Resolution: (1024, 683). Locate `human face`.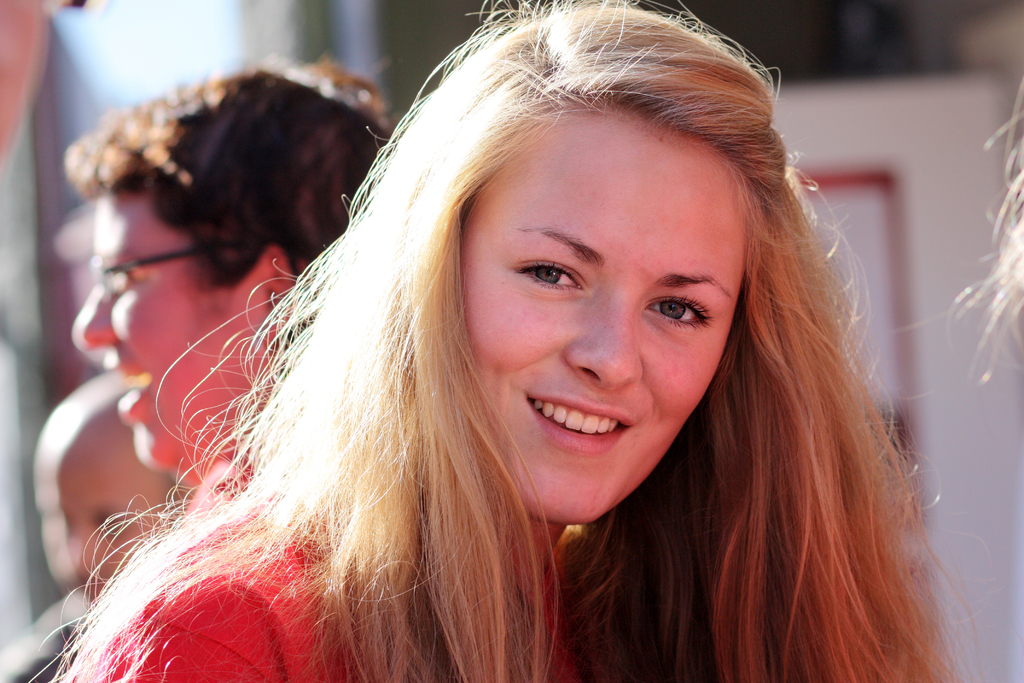
(left=72, top=193, right=251, bottom=464).
